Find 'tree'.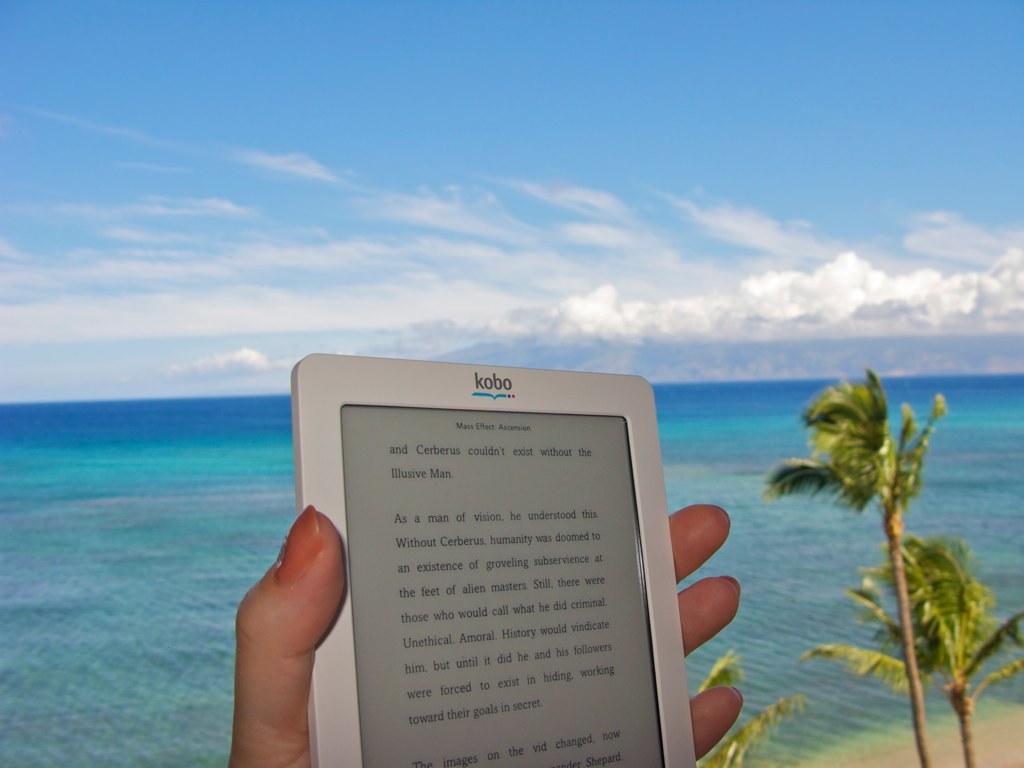
794,526,1023,767.
